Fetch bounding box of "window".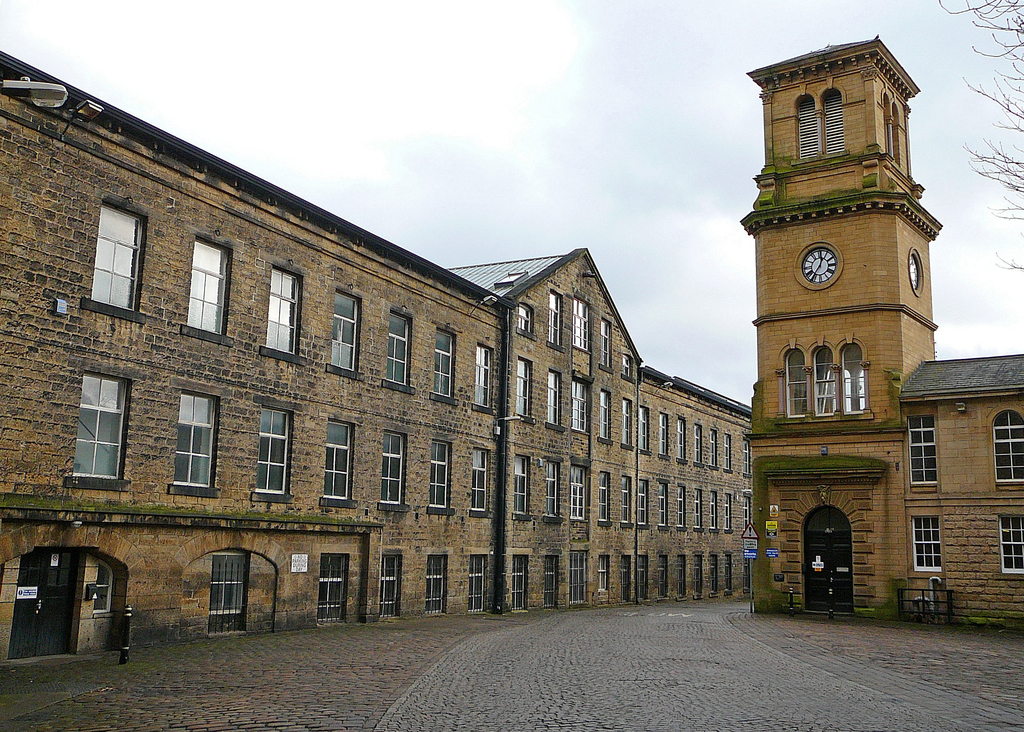
Bbox: bbox(628, 557, 633, 598).
